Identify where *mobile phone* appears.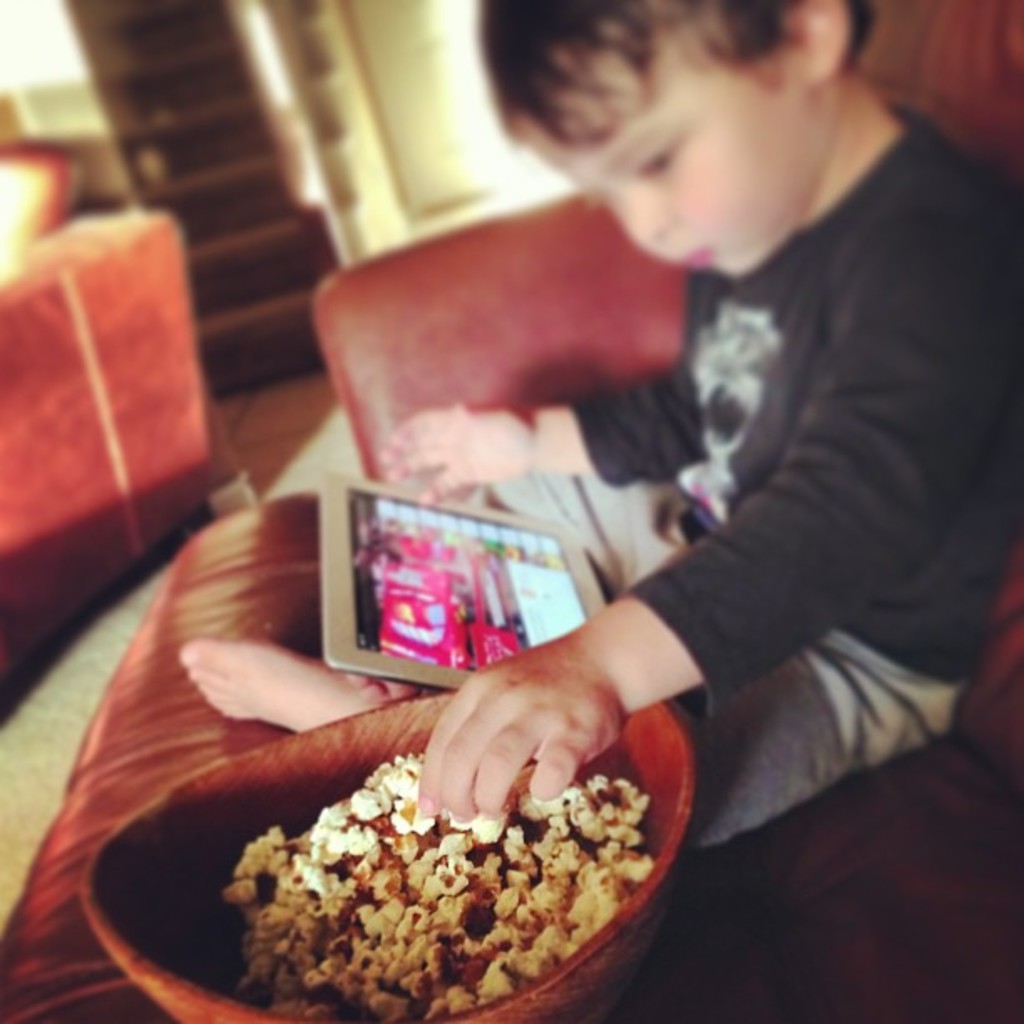
Appears at [318,474,599,679].
